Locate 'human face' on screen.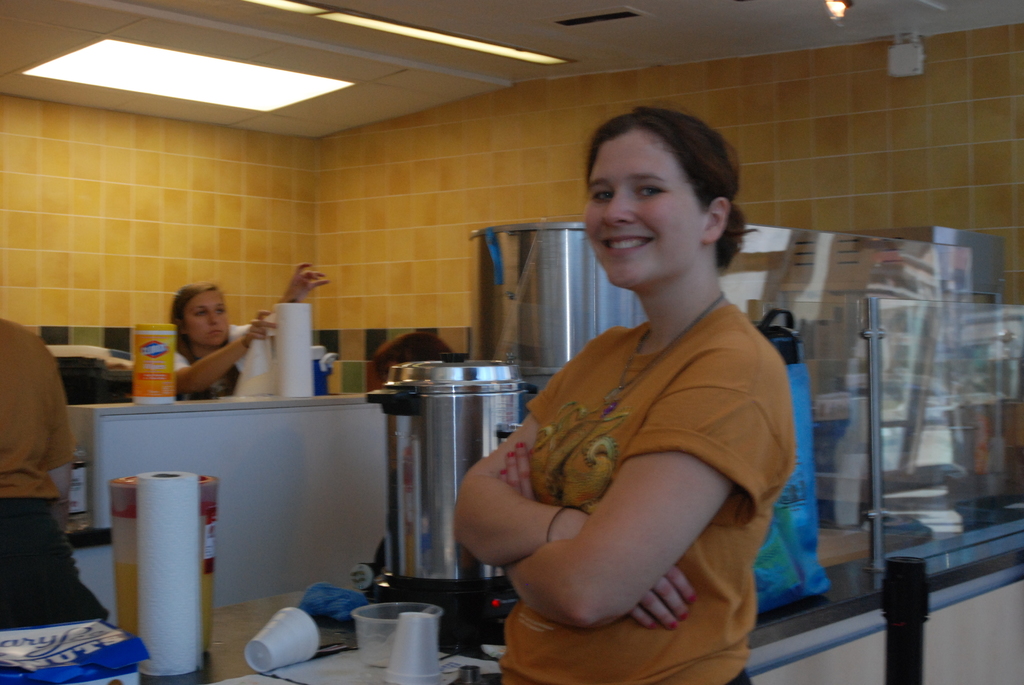
On screen at detection(586, 130, 703, 290).
